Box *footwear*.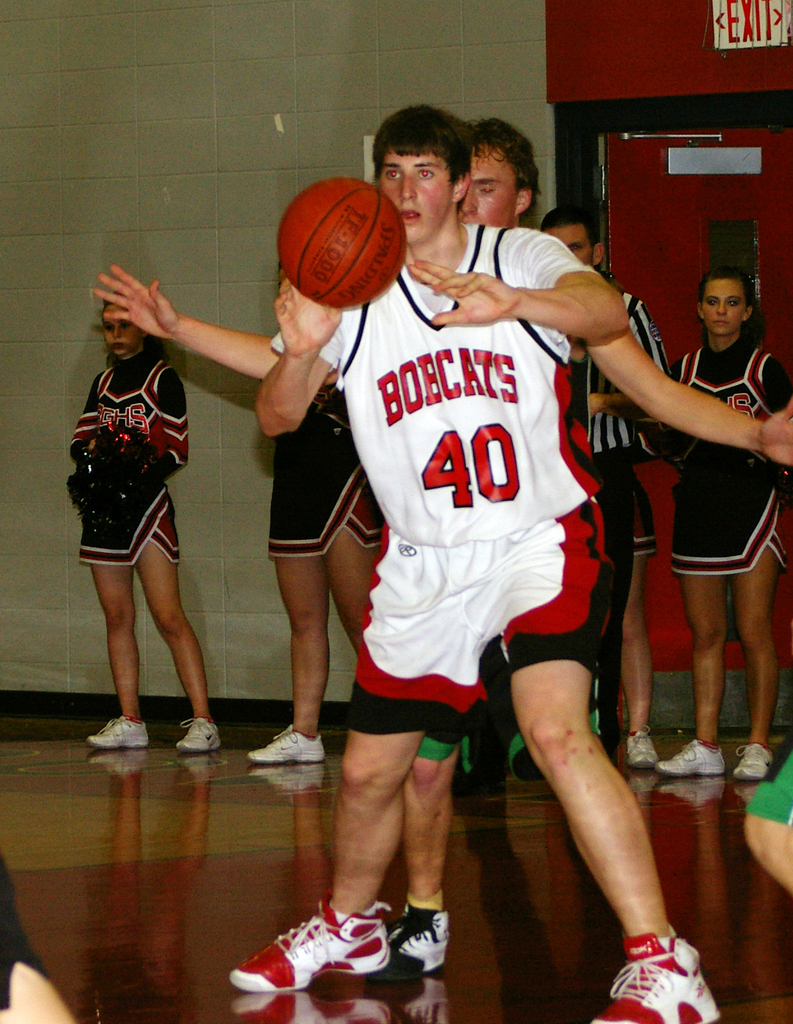
select_region(741, 738, 785, 774).
